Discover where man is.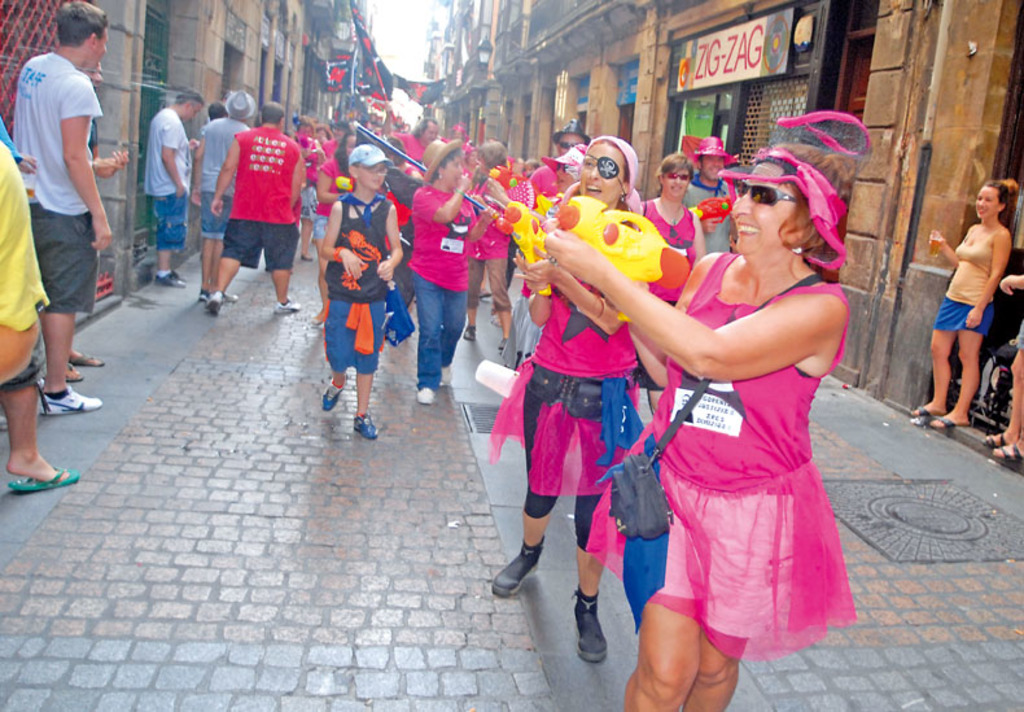
Discovered at 683/139/735/257.
